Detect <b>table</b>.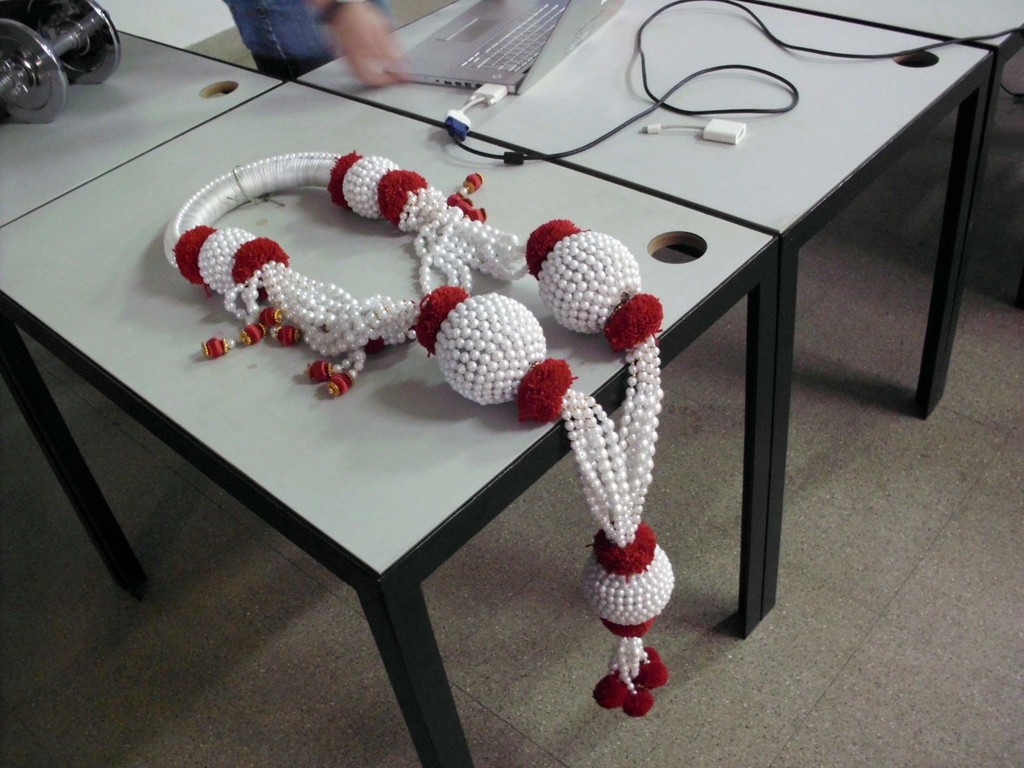
Detected at [0,26,280,225].
